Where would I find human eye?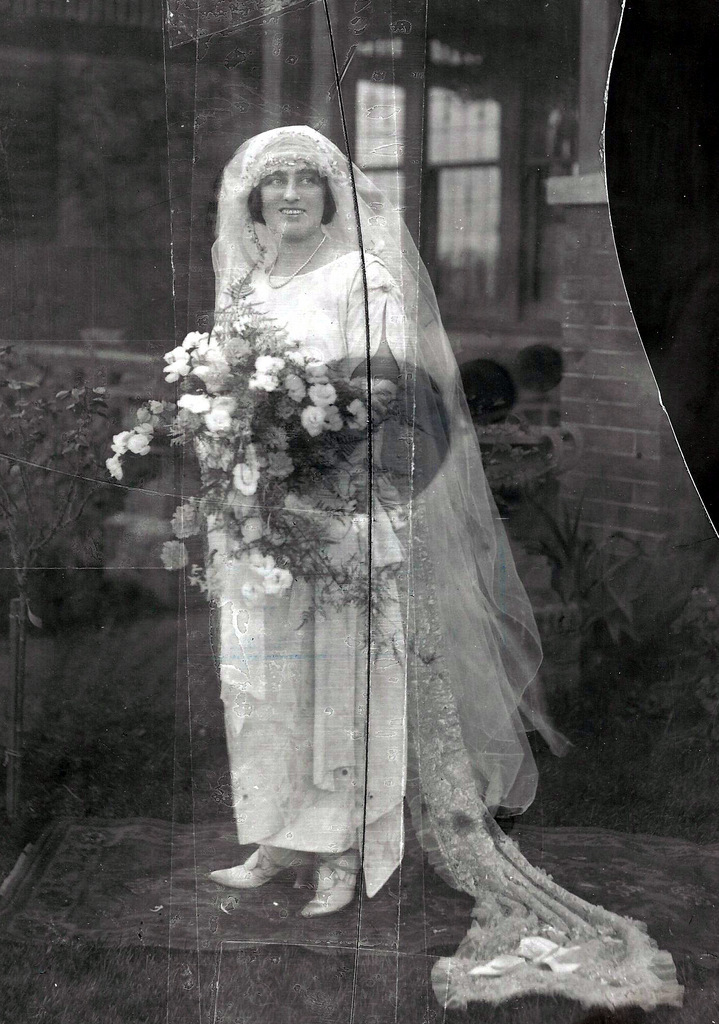
At 265/173/290/189.
